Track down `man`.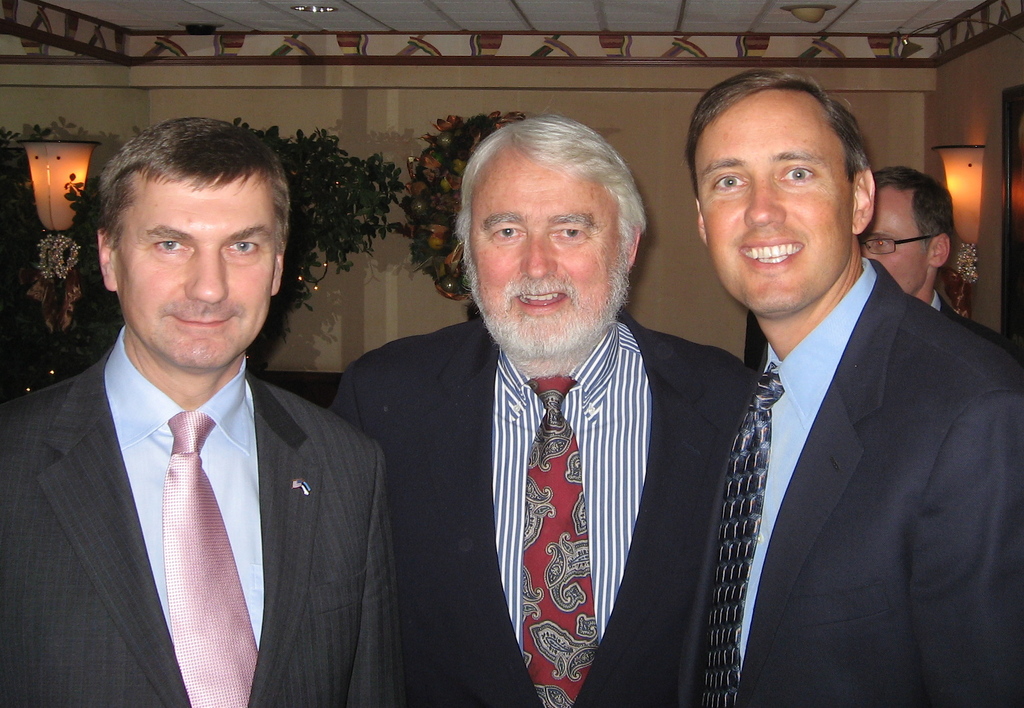
Tracked to box=[3, 120, 400, 707].
